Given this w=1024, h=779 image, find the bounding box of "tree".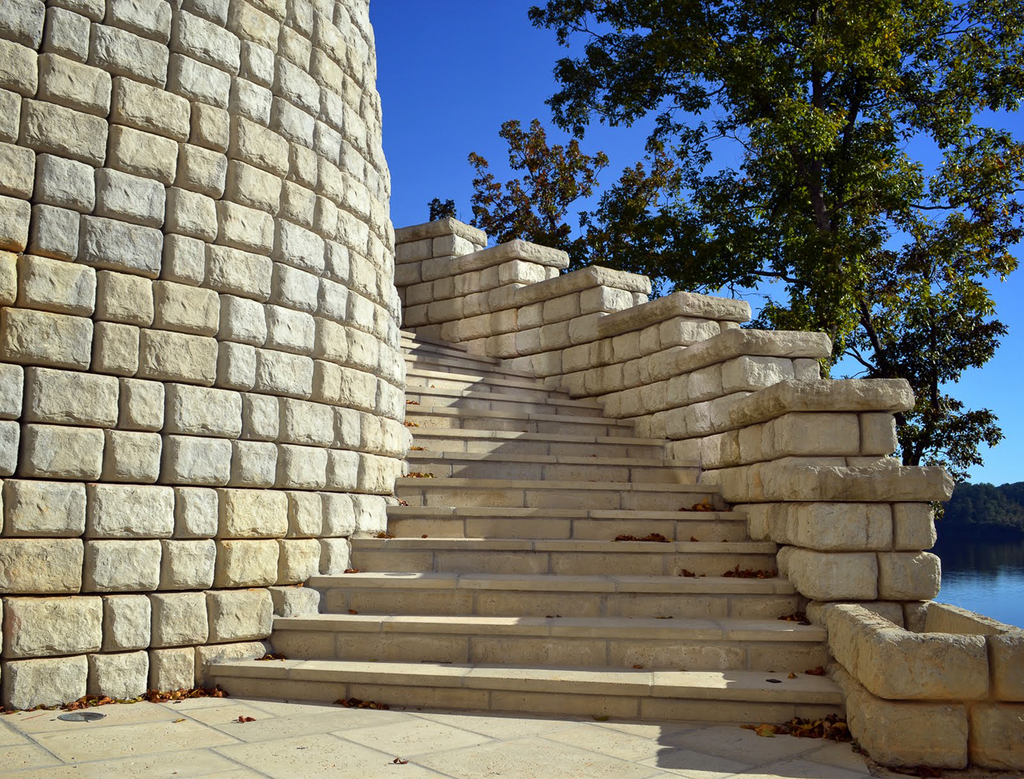
box=[484, 41, 1001, 433].
